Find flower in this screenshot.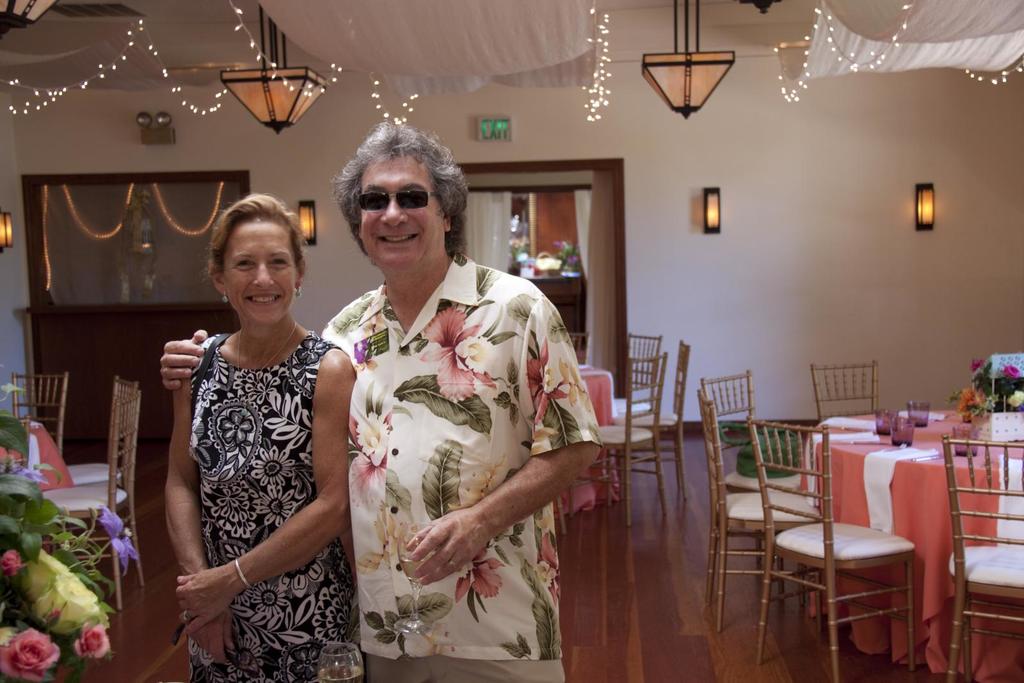
The bounding box for flower is locate(94, 506, 145, 577).
